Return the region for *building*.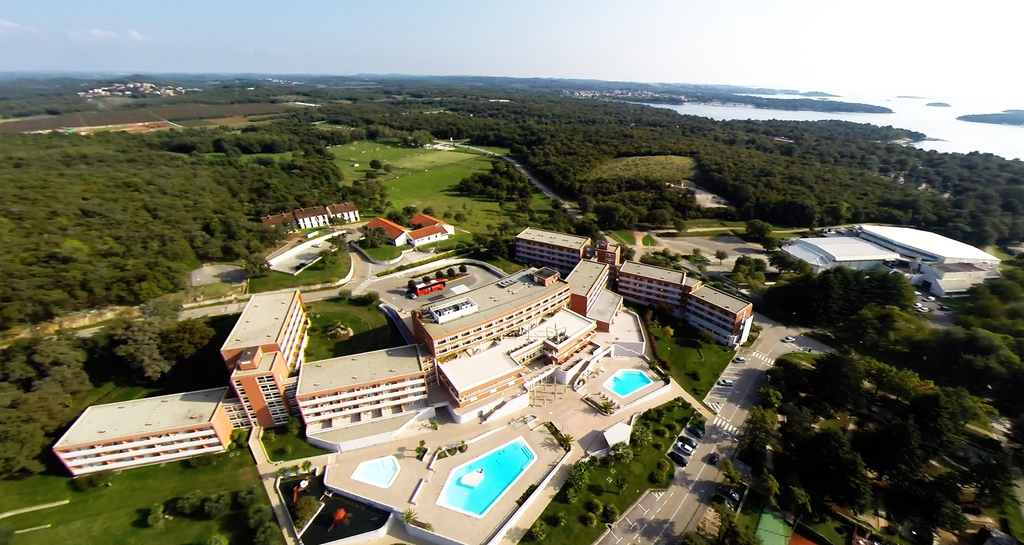
<region>511, 228, 590, 270</region>.
